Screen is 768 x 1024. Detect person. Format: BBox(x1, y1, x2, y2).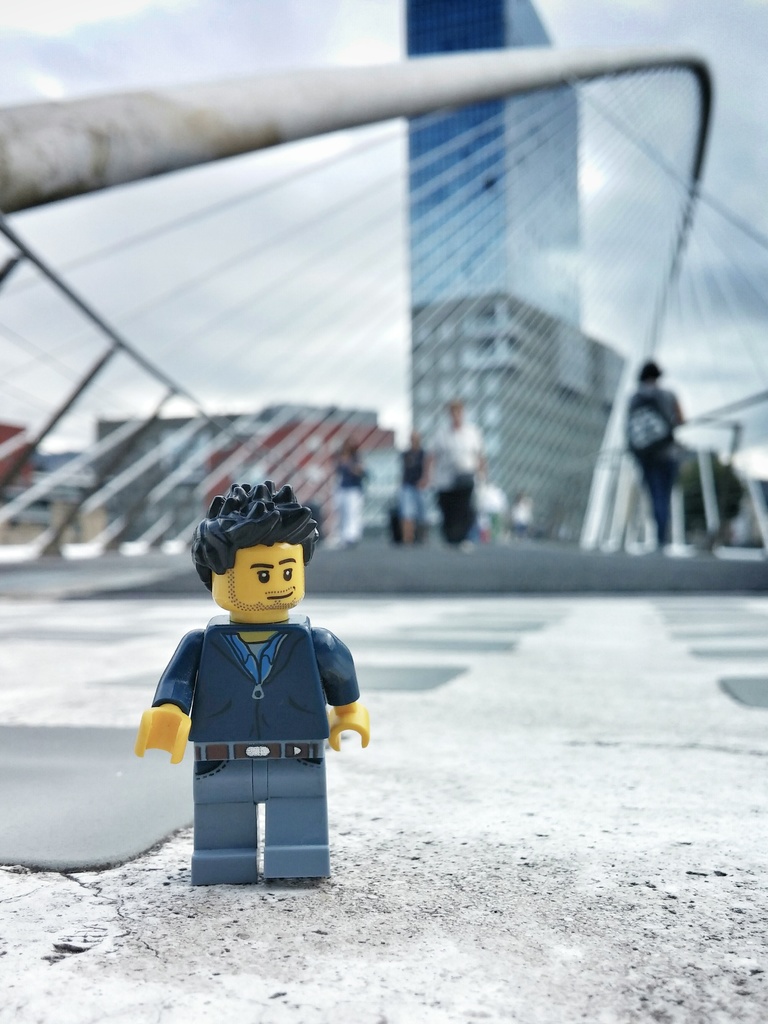
BBox(398, 435, 426, 550).
